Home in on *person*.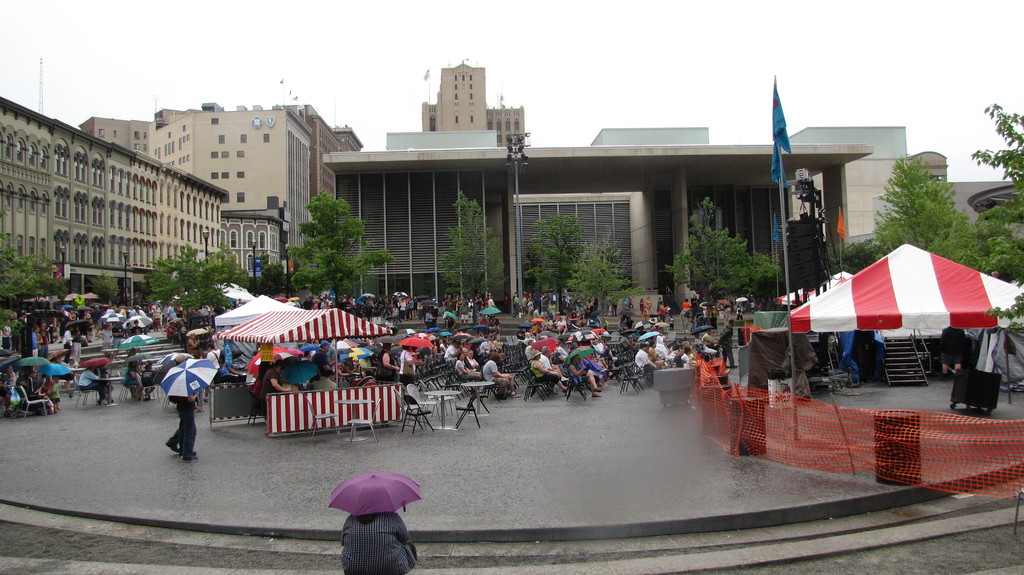
Homed in at bbox(169, 382, 214, 460).
